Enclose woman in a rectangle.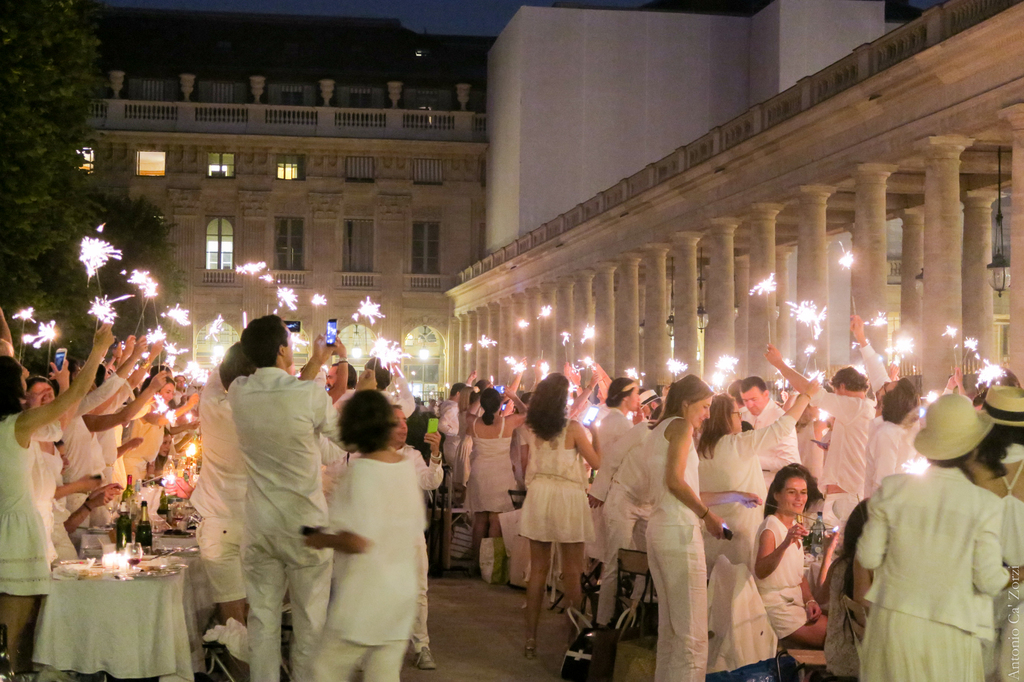
pyautogui.locateOnScreen(525, 373, 598, 659).
